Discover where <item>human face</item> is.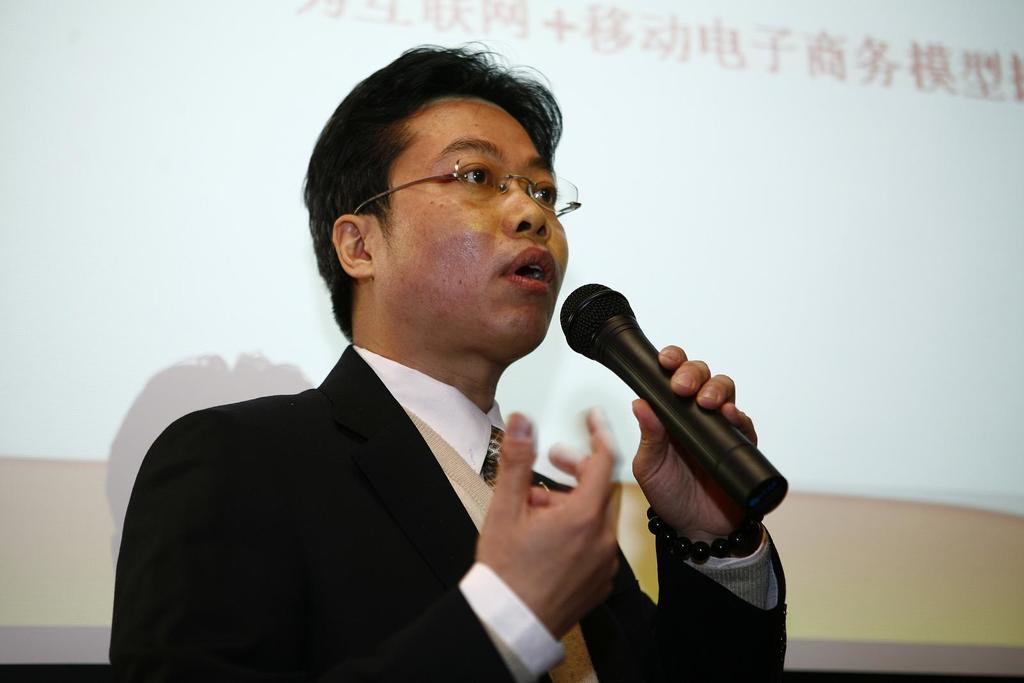
Discovered at (381, 100, 568, 365).
